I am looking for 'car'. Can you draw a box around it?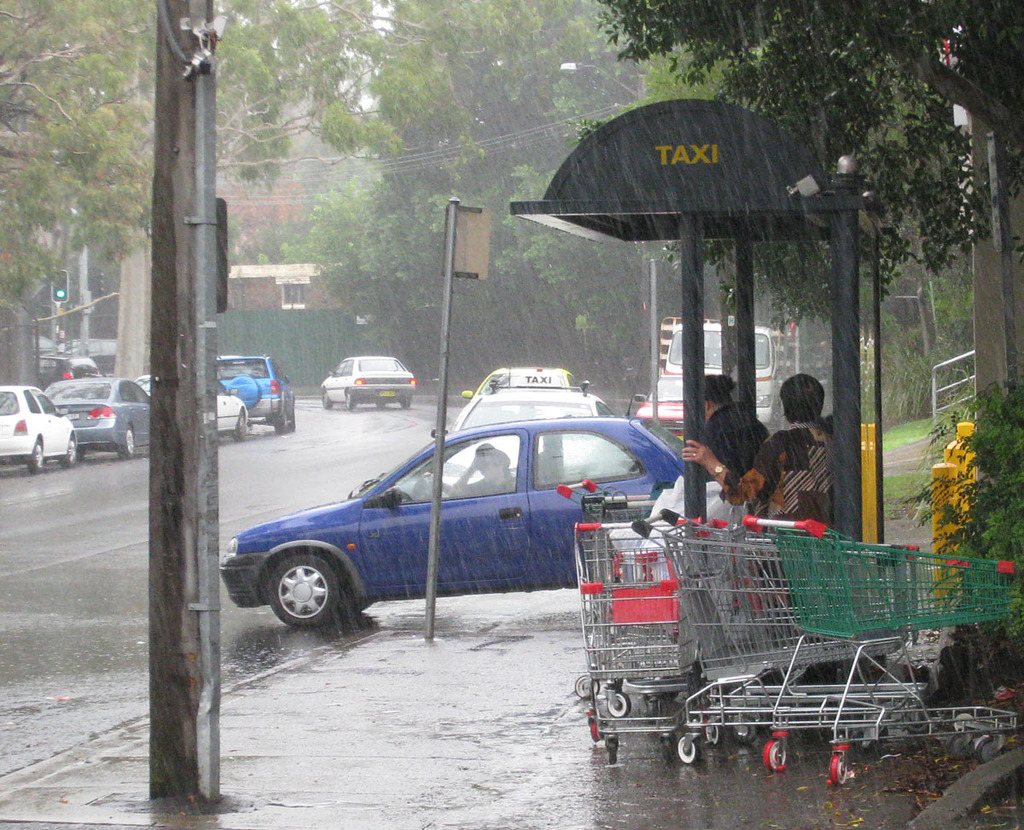
Sure, the bounding box is [left=212, top=352, right=300, bottom=429].
